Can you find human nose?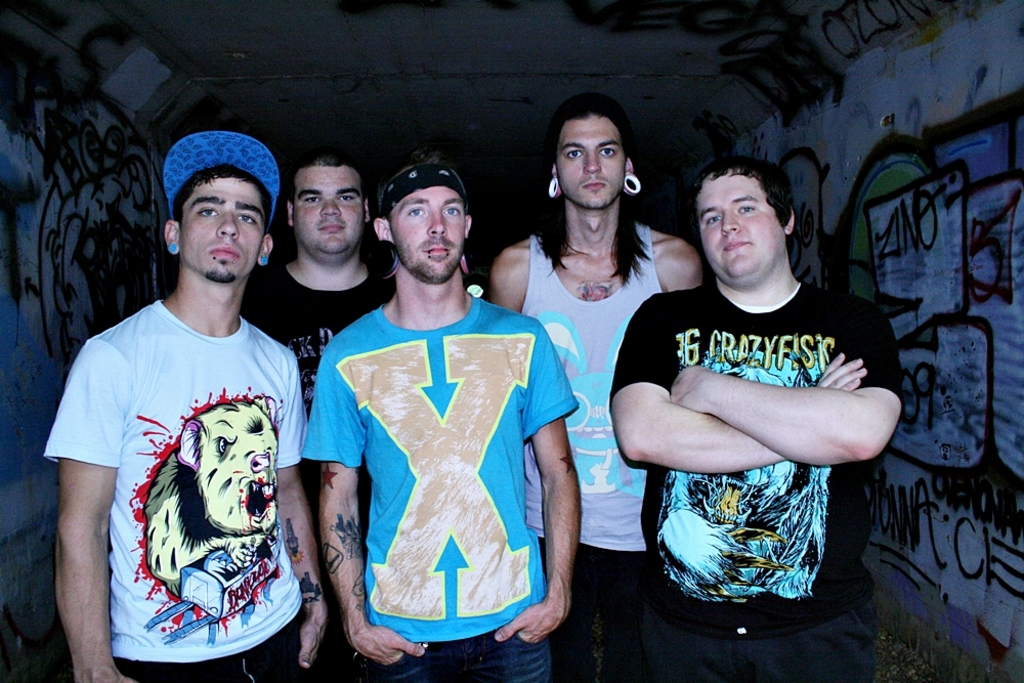
Yes, bounding box: bbox=[582, 147, 601, 174].
